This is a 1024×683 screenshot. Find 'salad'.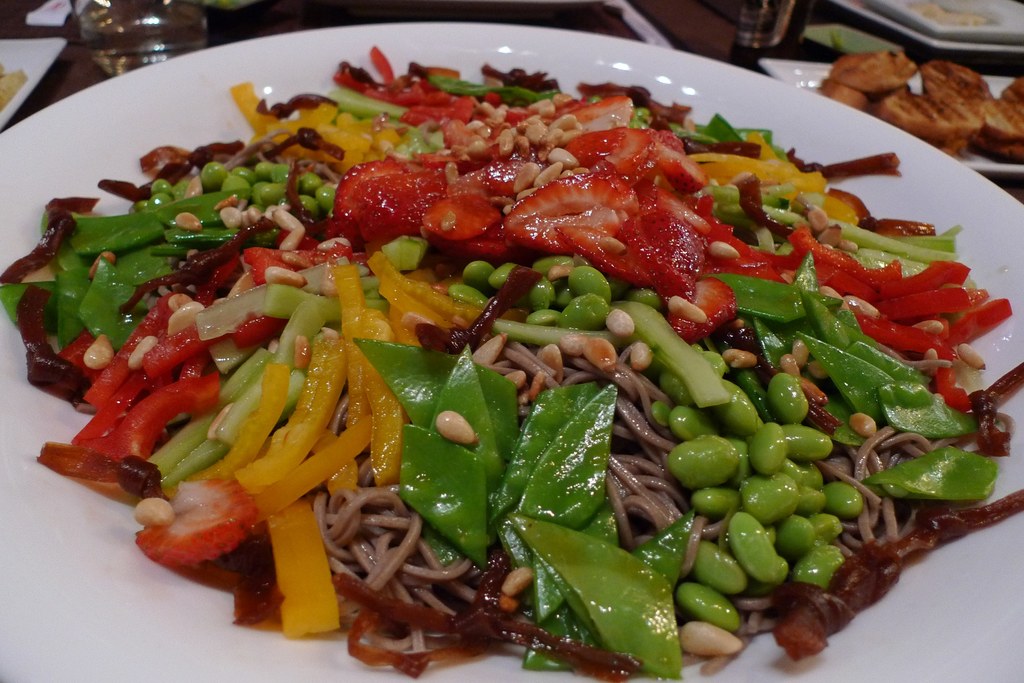
Bounding box: select_region(0, 52, 1021, 645).
